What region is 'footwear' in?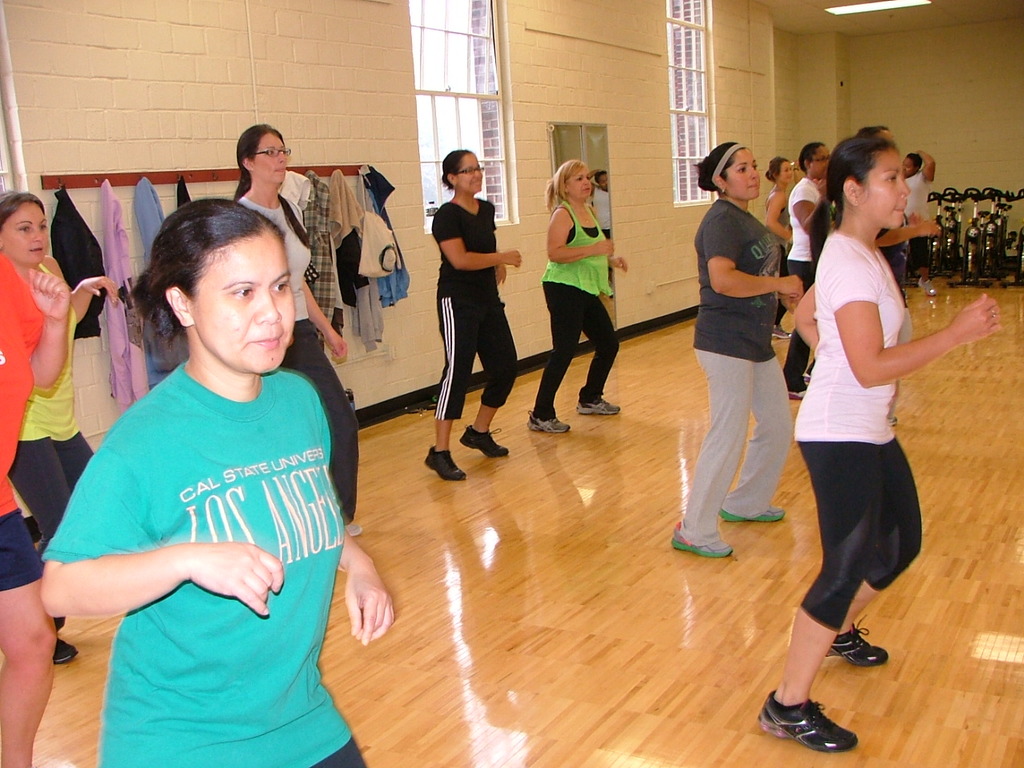
locate(775, 321, 793, 341).
